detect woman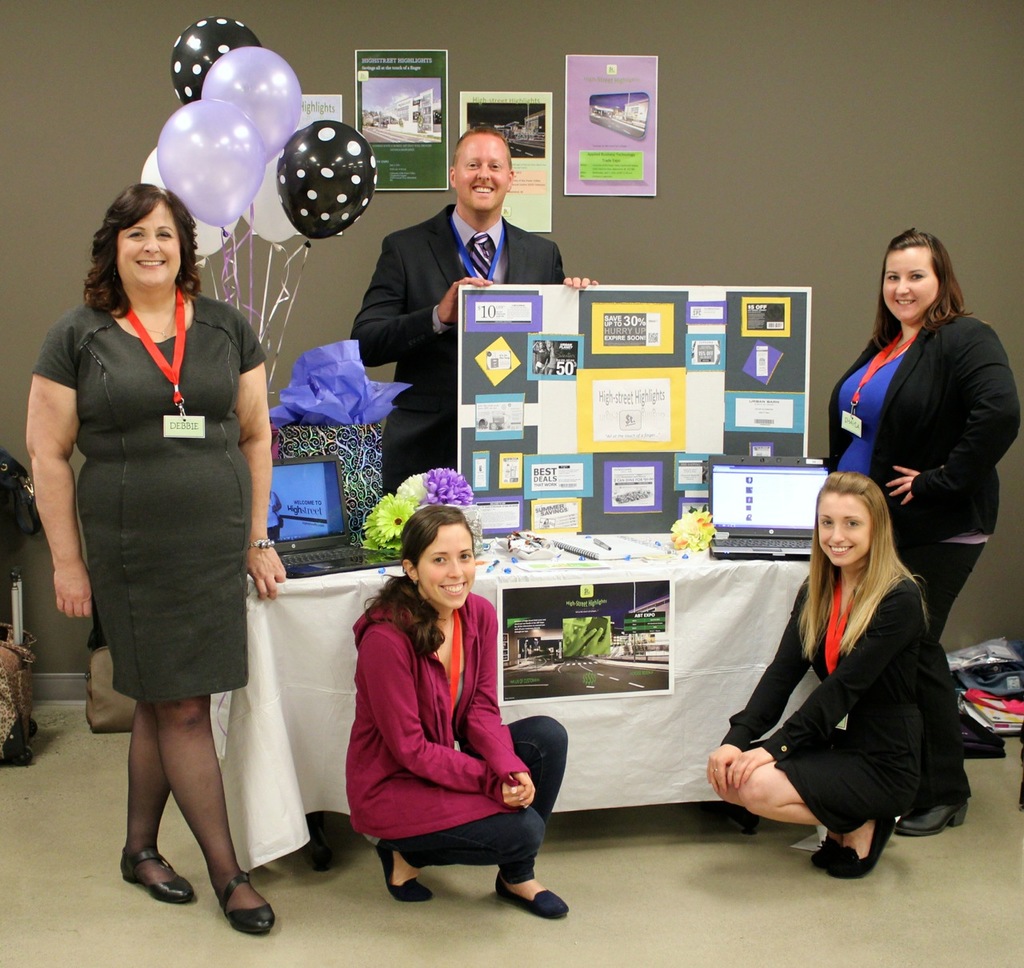
[left=823, top=234, right=1023, bottom=848]
